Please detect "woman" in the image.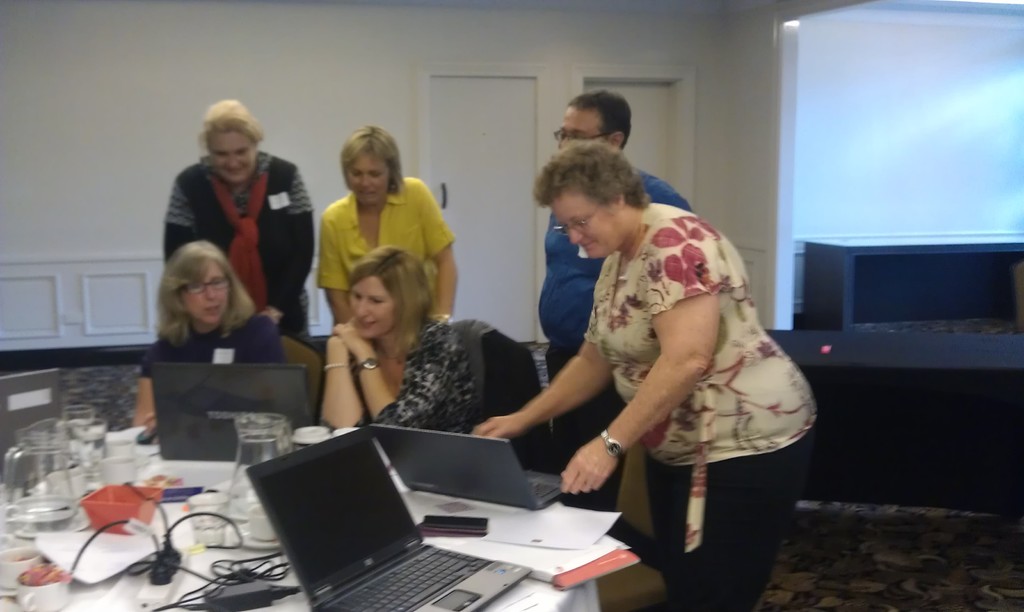
BBox(142, 108, 316, 347).
